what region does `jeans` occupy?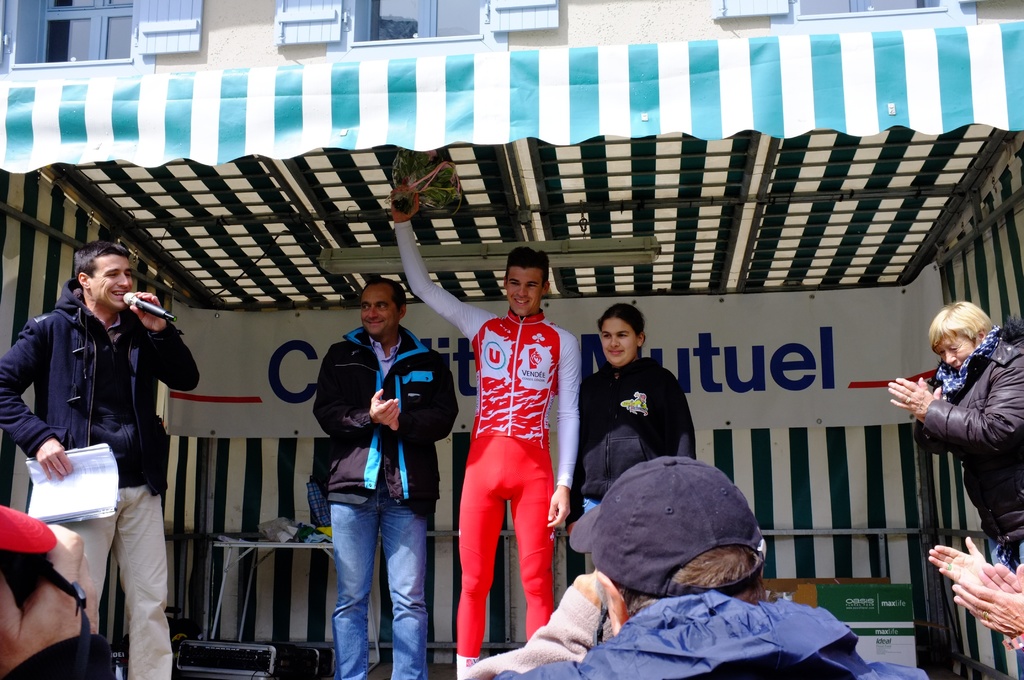
321/489/433/667.
